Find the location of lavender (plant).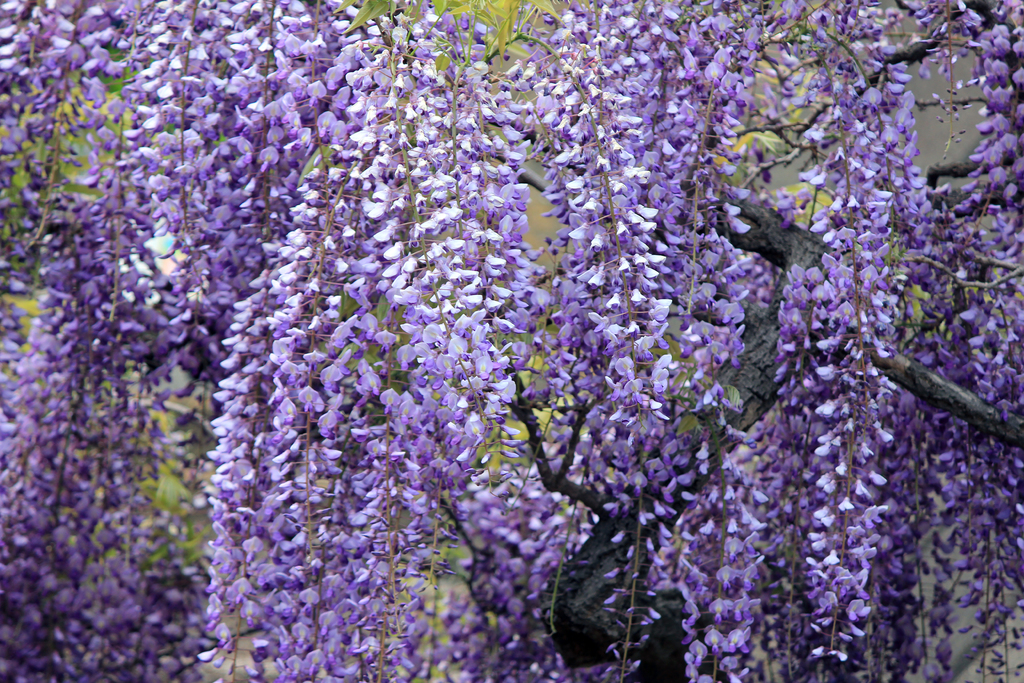
Location: locate(580, 0, 649, 261).
